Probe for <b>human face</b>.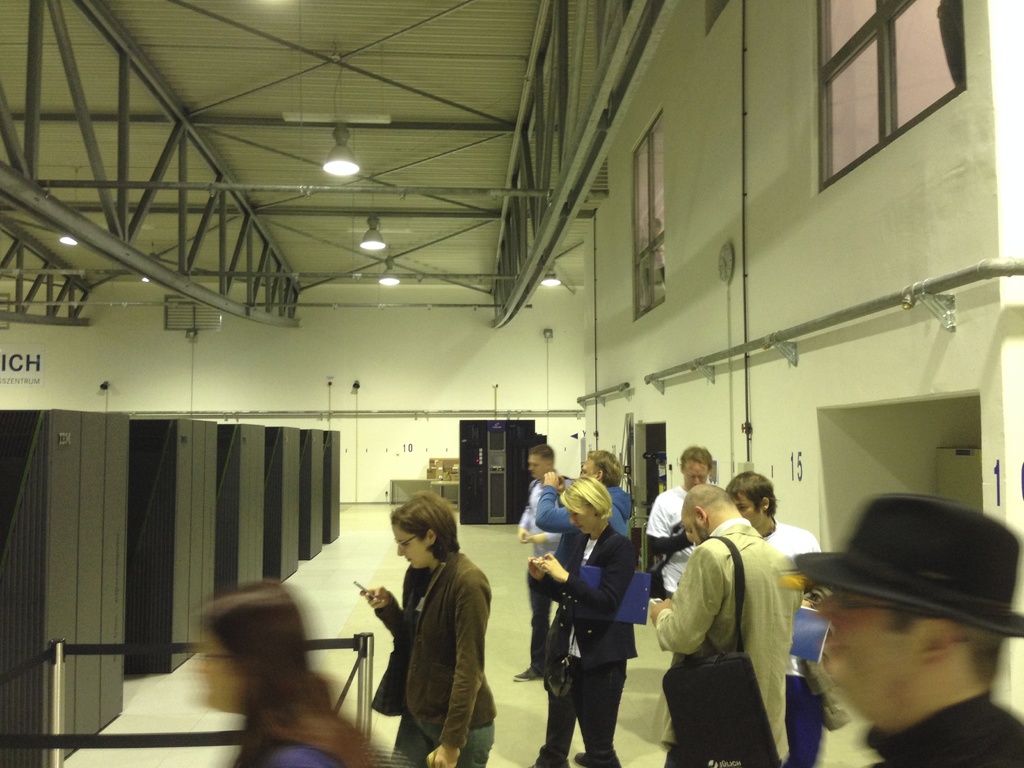
Probe result: <box>531,451,545,477</box>.
